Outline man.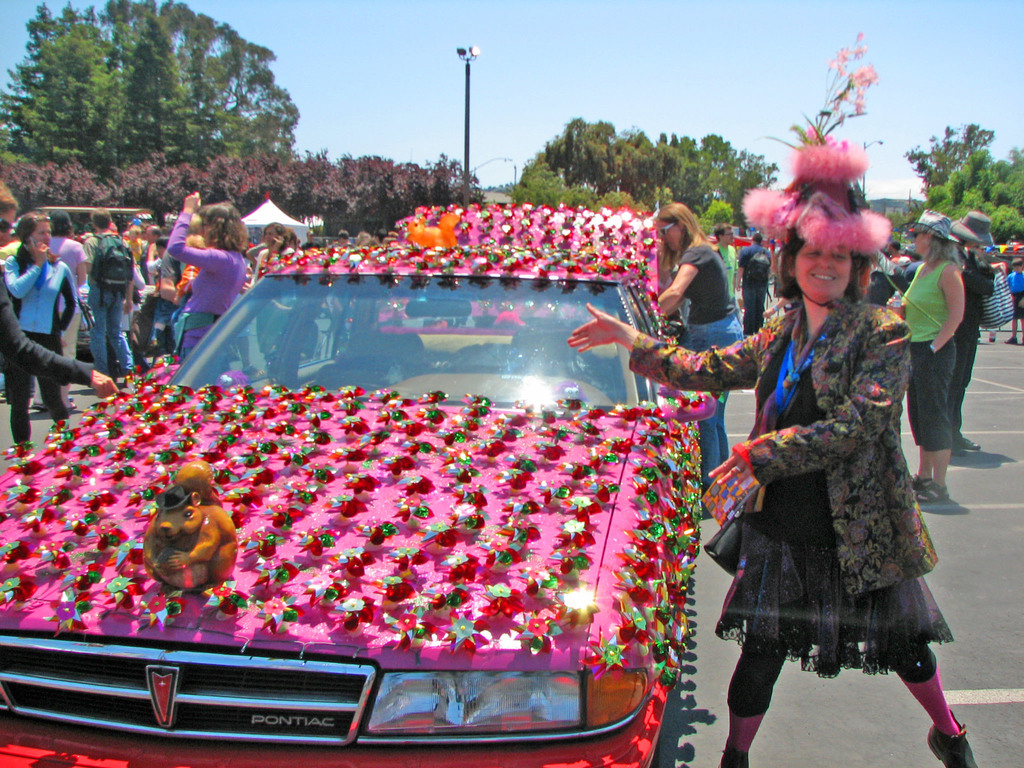
Outline: 85,207,136,377.
